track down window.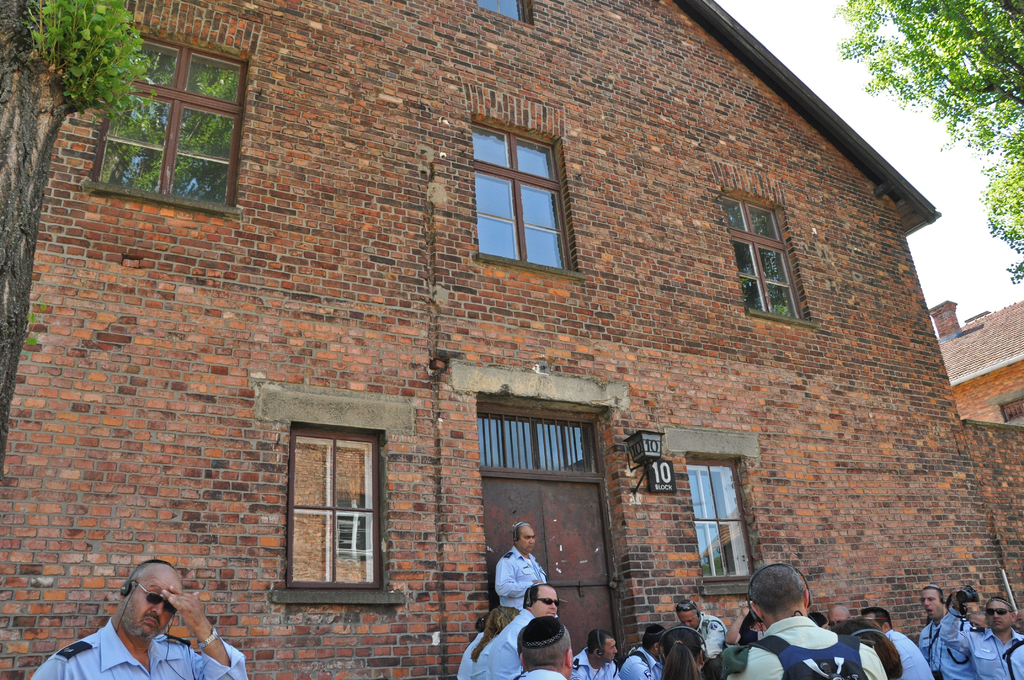
Tracked to left=102, top=32, right=243, bottom=195.
